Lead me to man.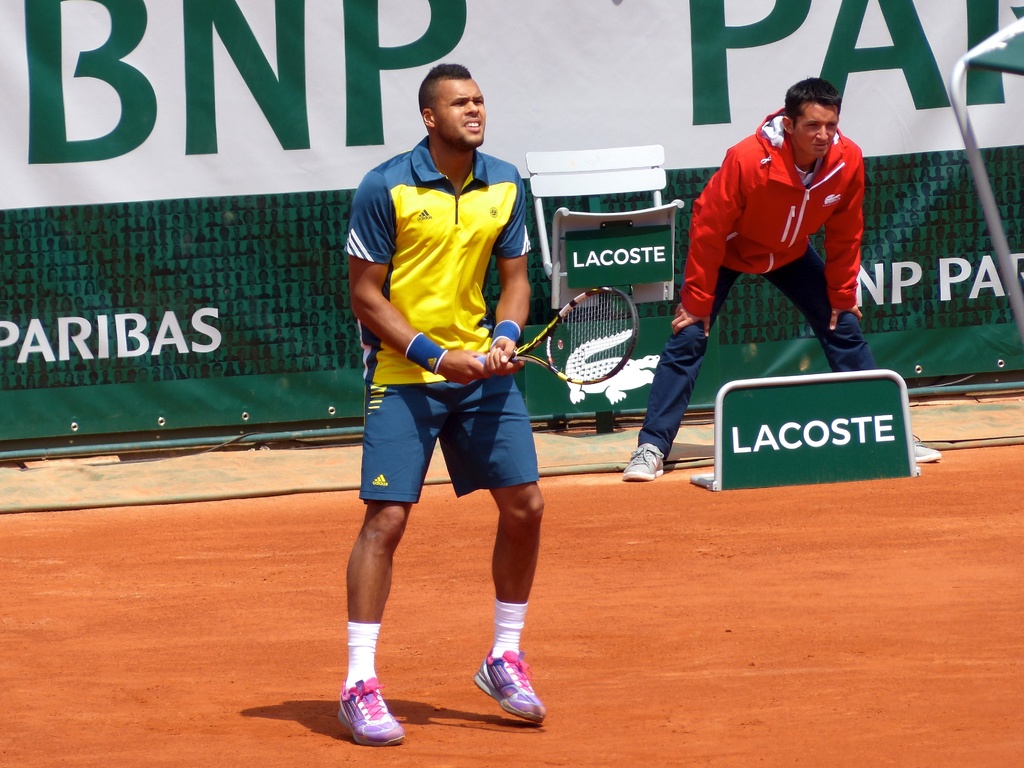
Lead to pyautogui.locateOnScreen(620, 77, 945, 483).
